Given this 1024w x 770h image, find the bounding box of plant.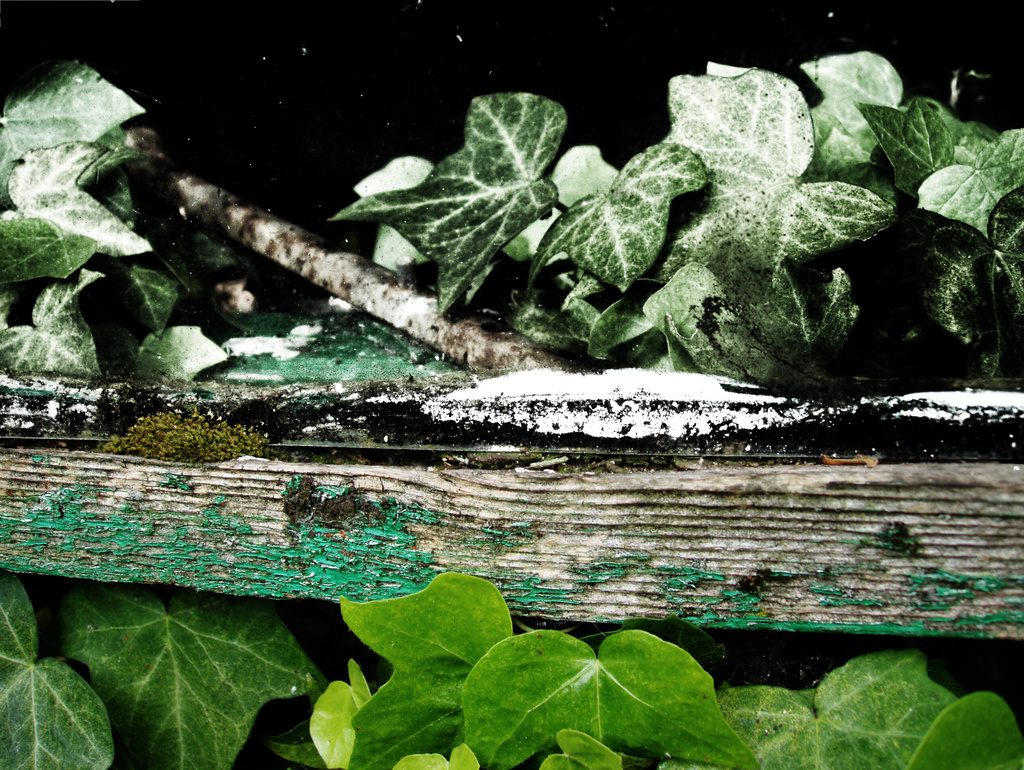
0 16 237 378.
